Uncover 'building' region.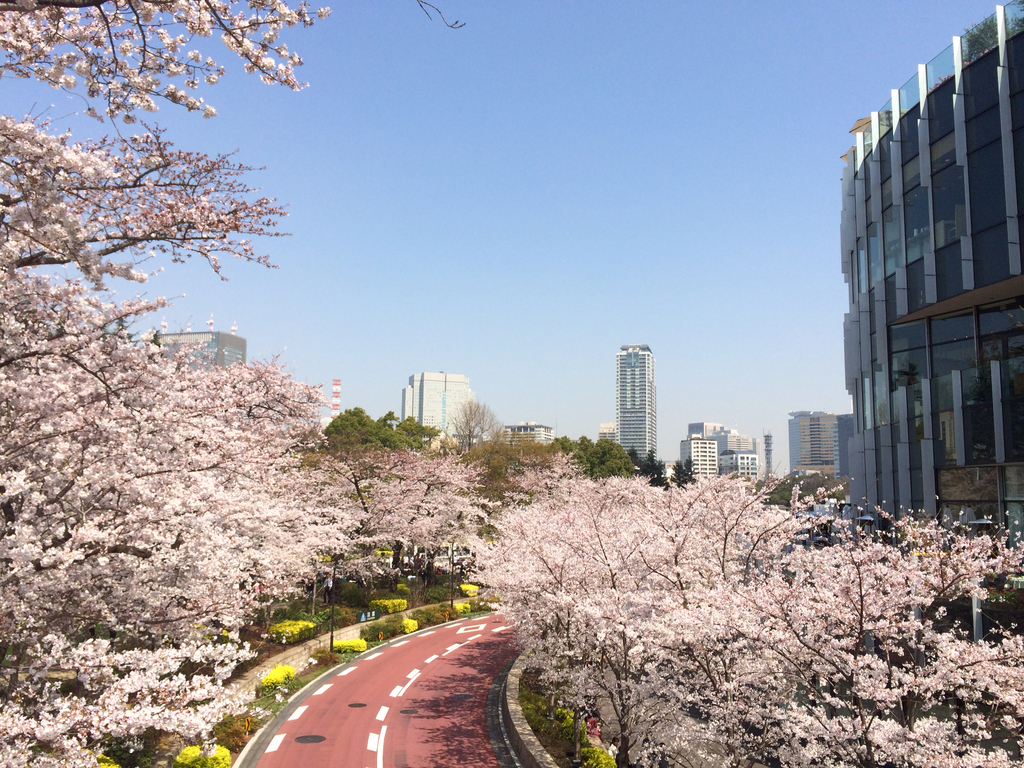
Uncovered: detection(498, 421, 556, 445).
